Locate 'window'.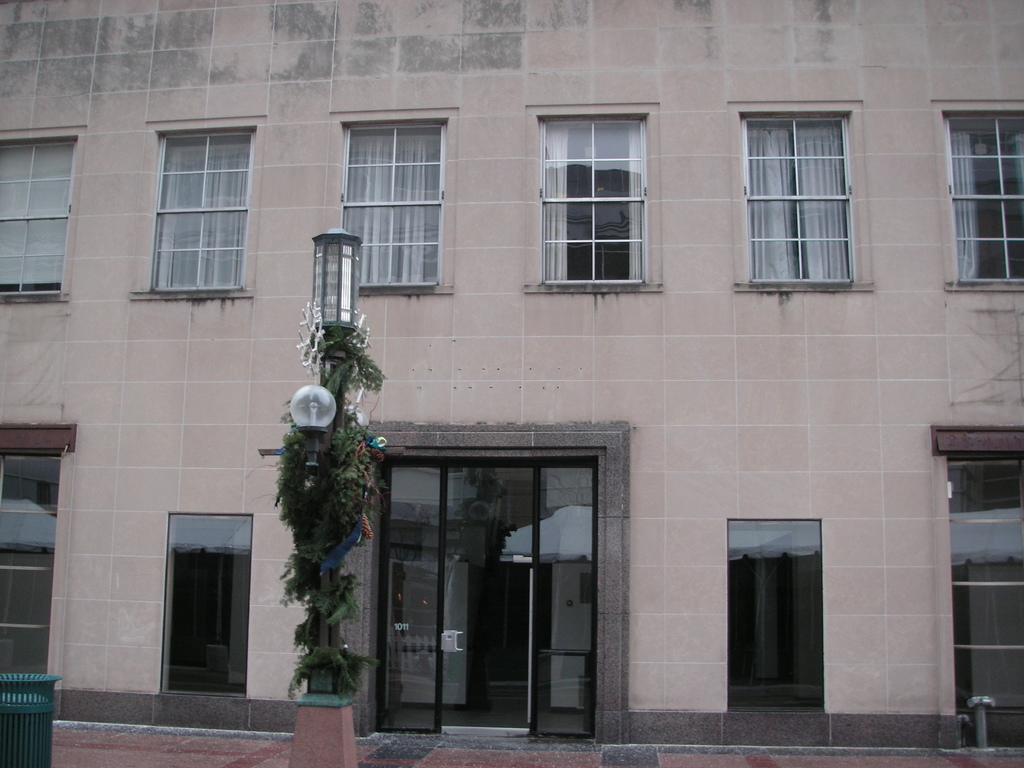
Bounding box: x1=332, y1=105, x2=460, y2=298.
